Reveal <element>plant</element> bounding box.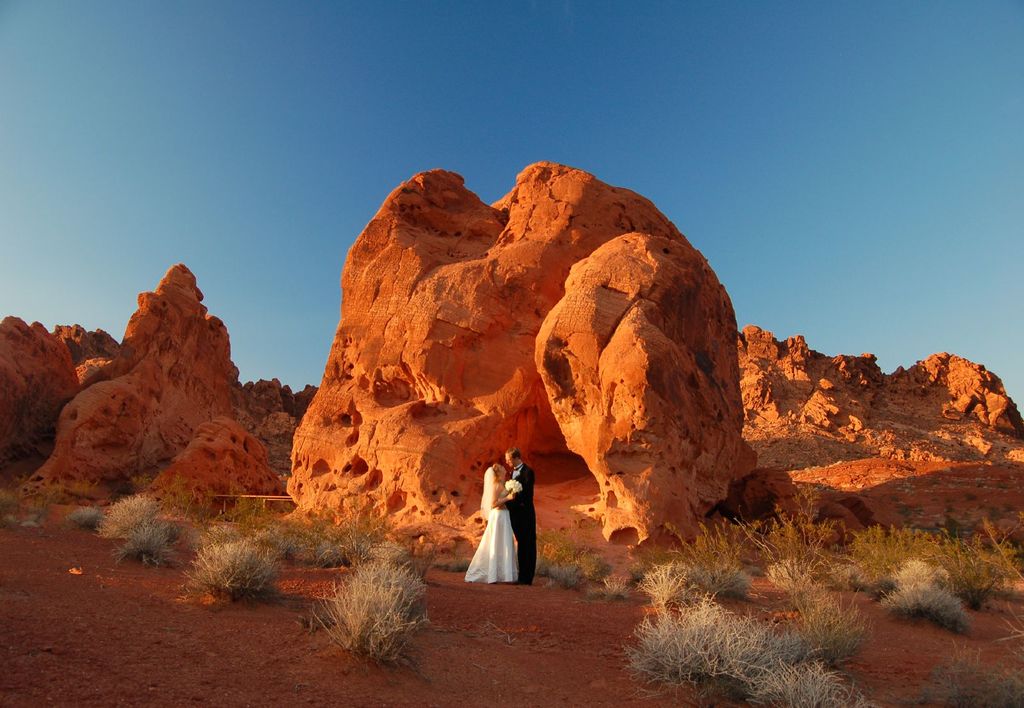
Revealed: <box>168,529,283,609</box>.
